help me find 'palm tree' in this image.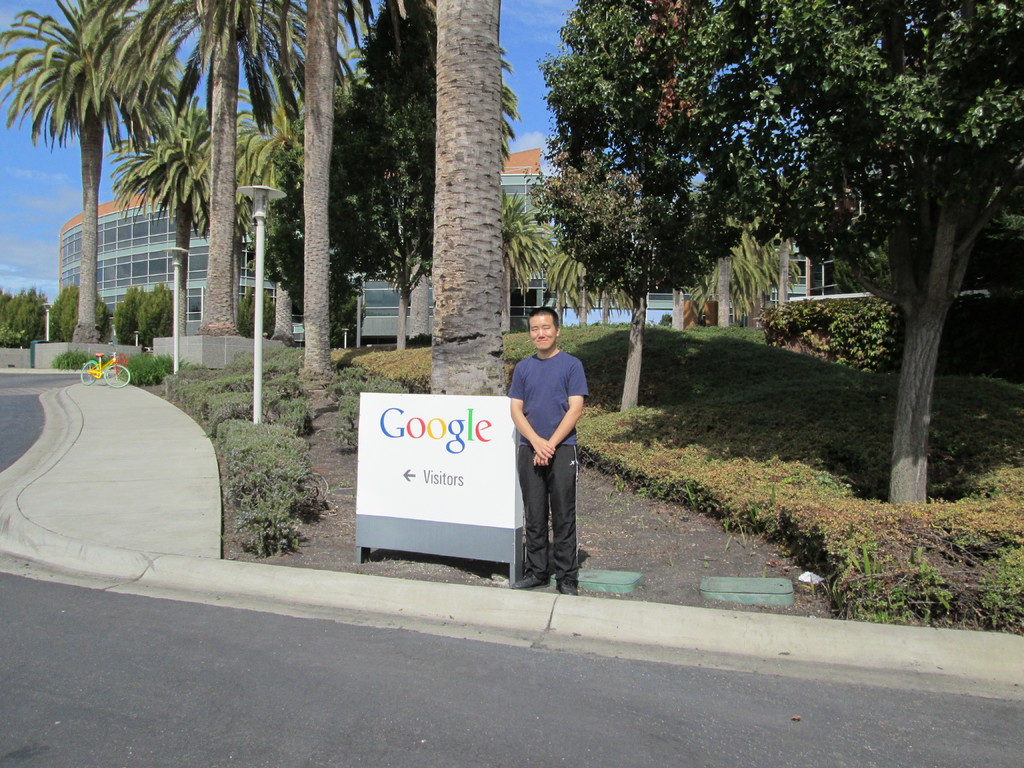
Found it: <bbox>118, 92, 221, 307</bbox>.
